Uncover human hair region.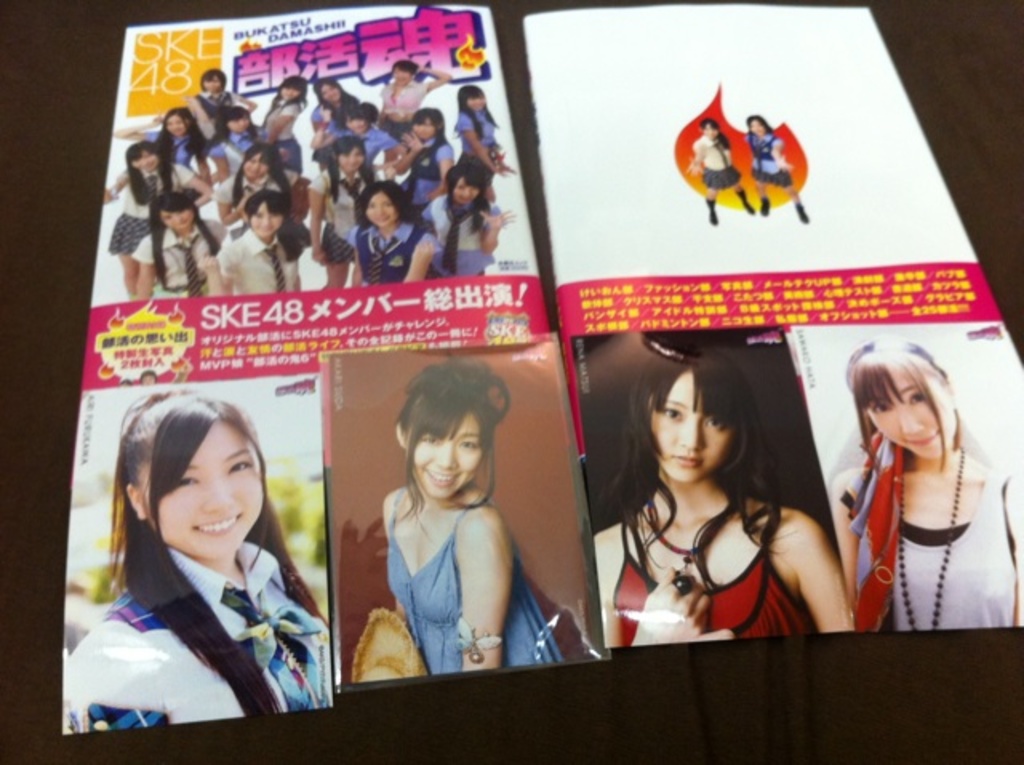
Uncovered: 627 352 794 555.
